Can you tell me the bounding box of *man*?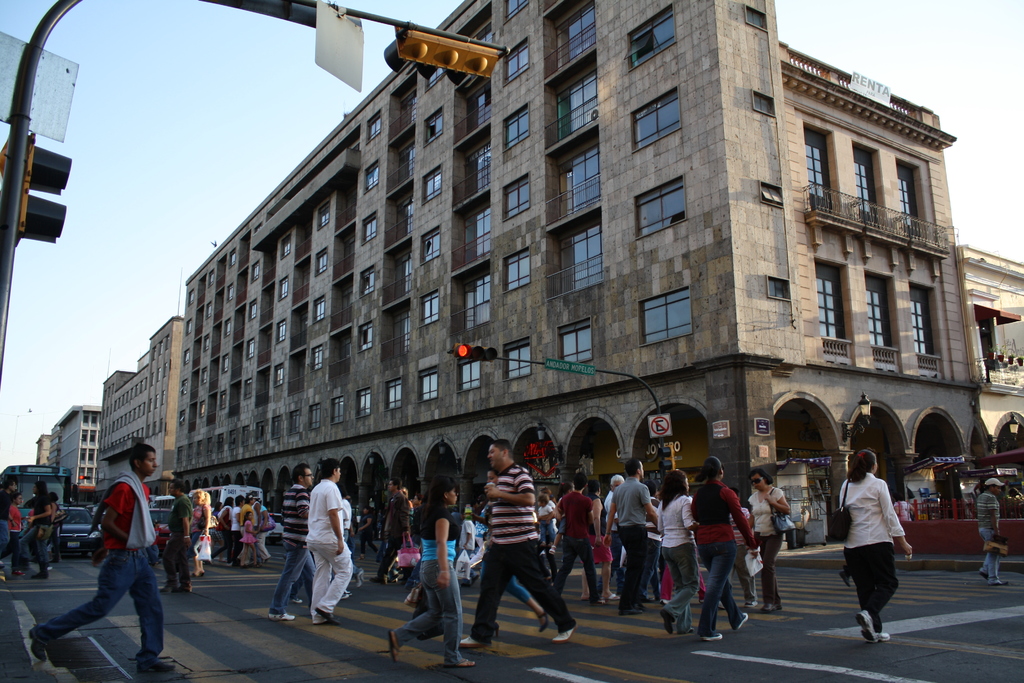
locate(556, 472, 605, 601).
